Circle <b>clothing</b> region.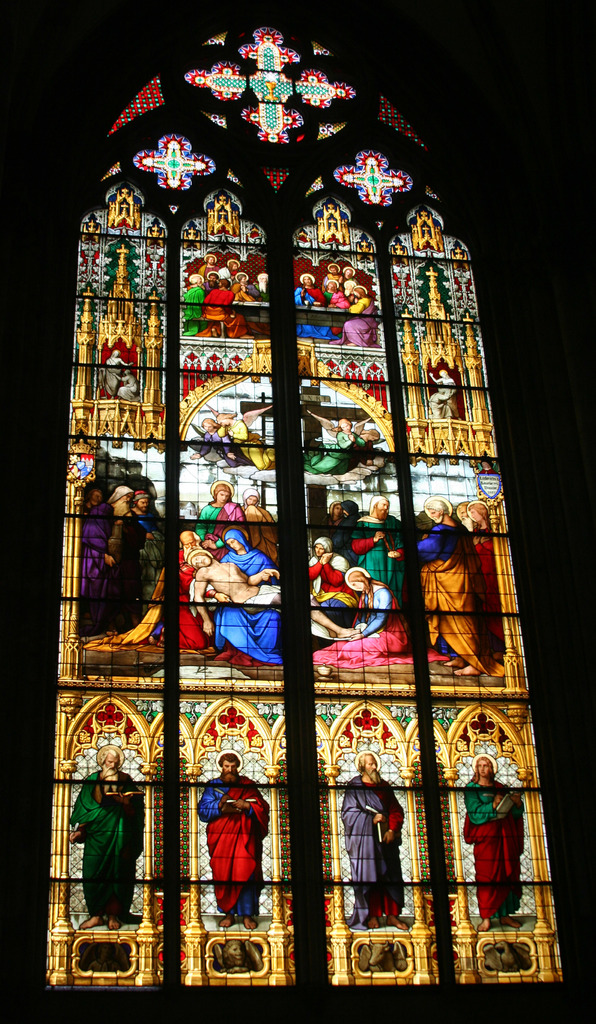
Region: bbox=[343, 774, 404, 928].
